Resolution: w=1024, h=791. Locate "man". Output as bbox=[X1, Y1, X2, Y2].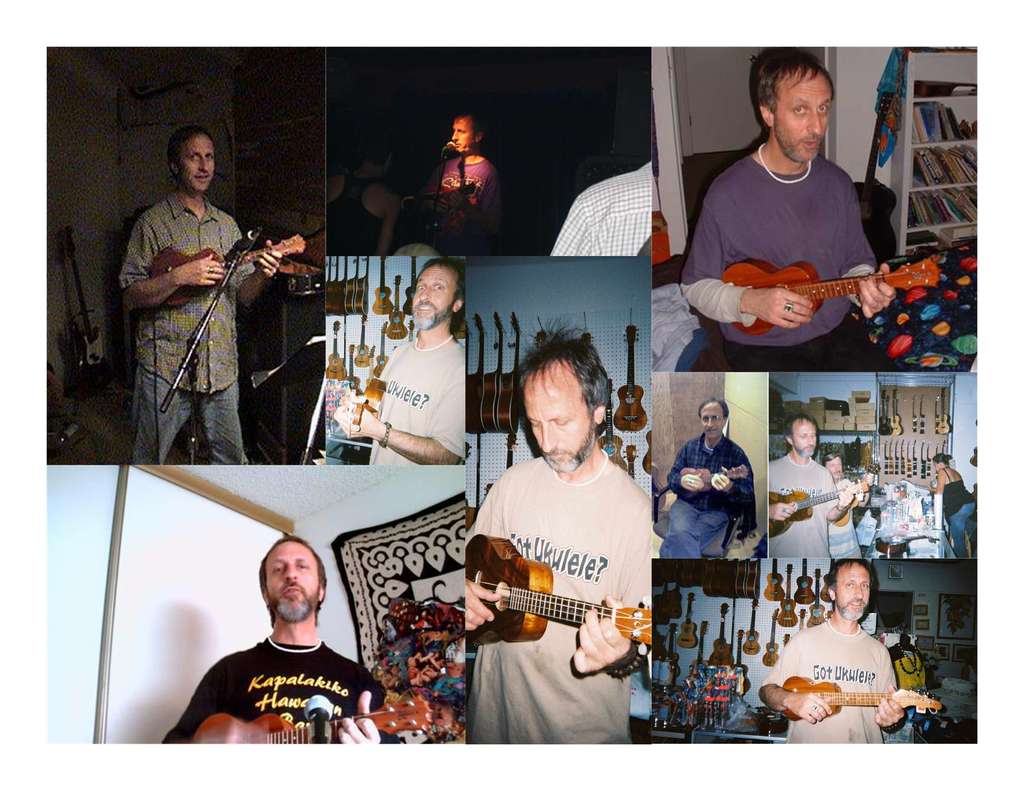
bbox=[820, 452, 872, 555].
